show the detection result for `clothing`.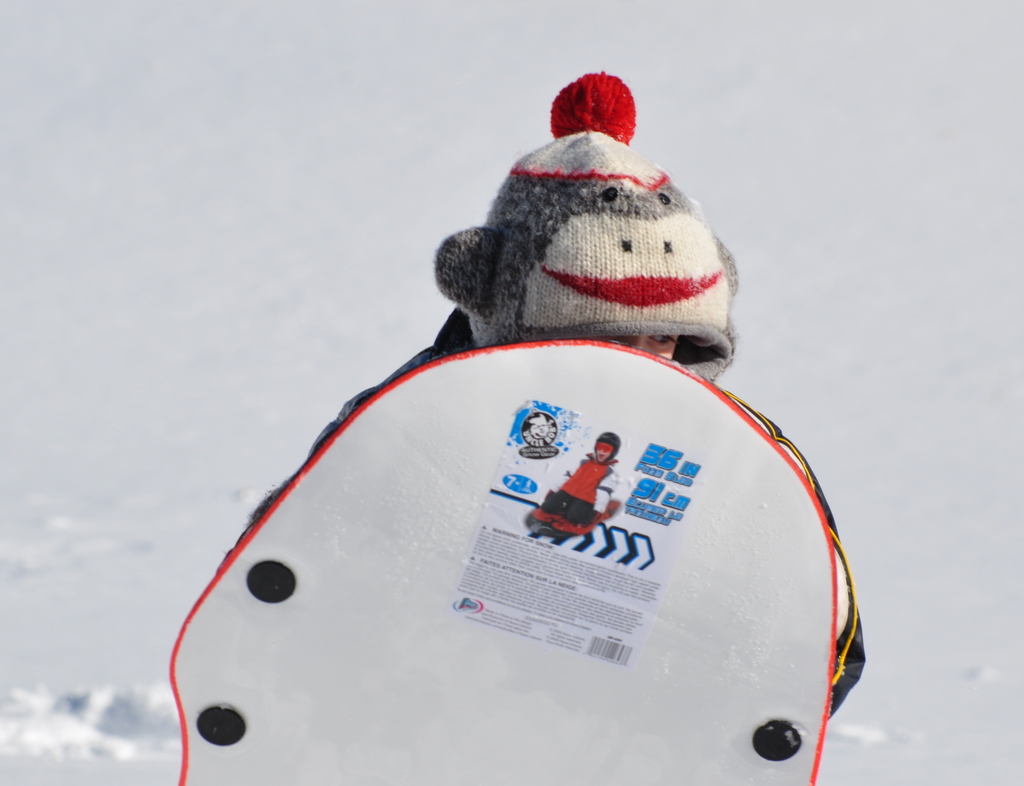
select_region(552, 451, 609, 525).
